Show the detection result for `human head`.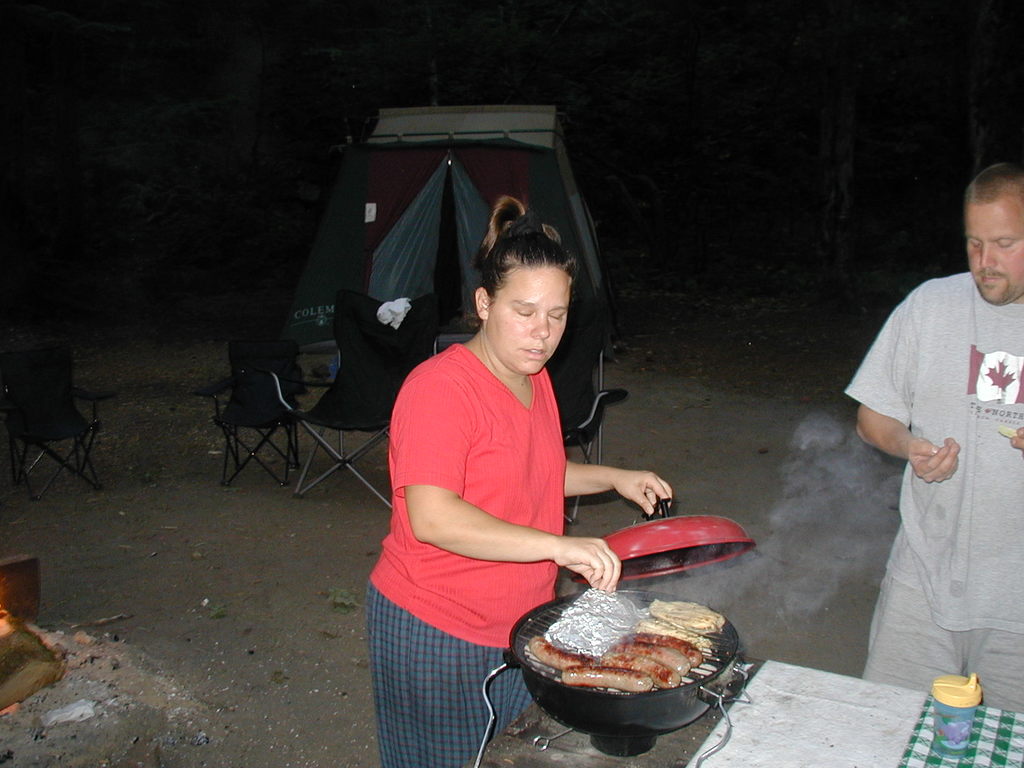
x1=463 y1=217 x2=582 y2=375.
